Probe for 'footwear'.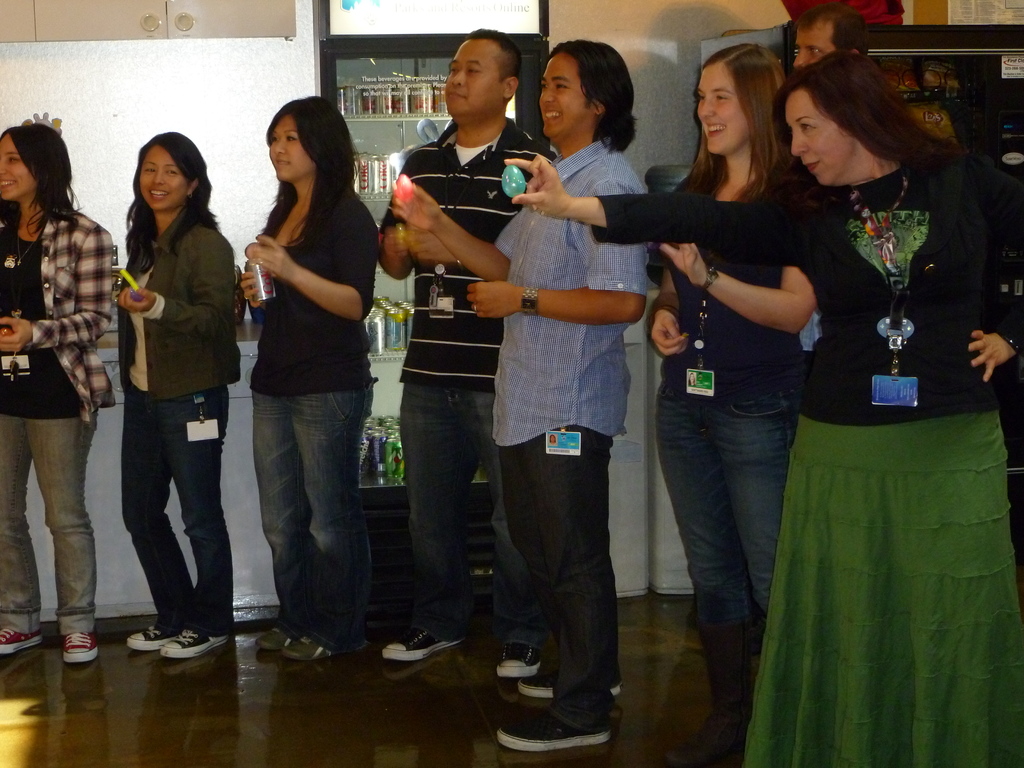
Probe result: [left=275, top=636, right=338, bottom=662].
